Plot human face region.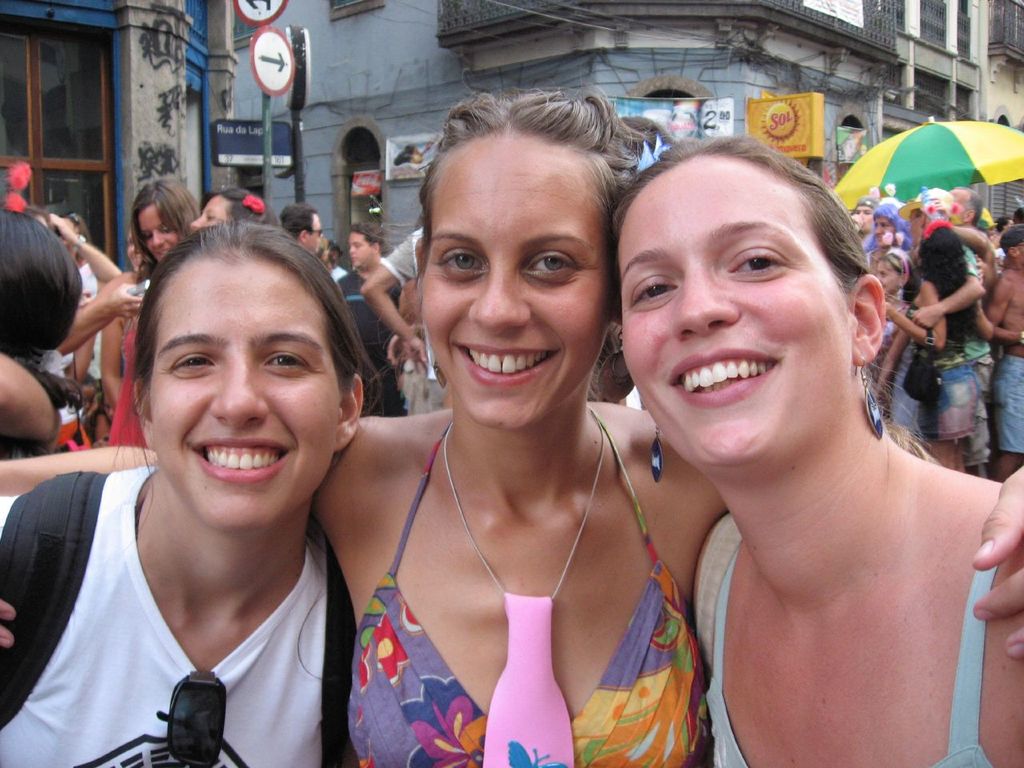
Plotted at bbox(877, 258, 897, 288).
